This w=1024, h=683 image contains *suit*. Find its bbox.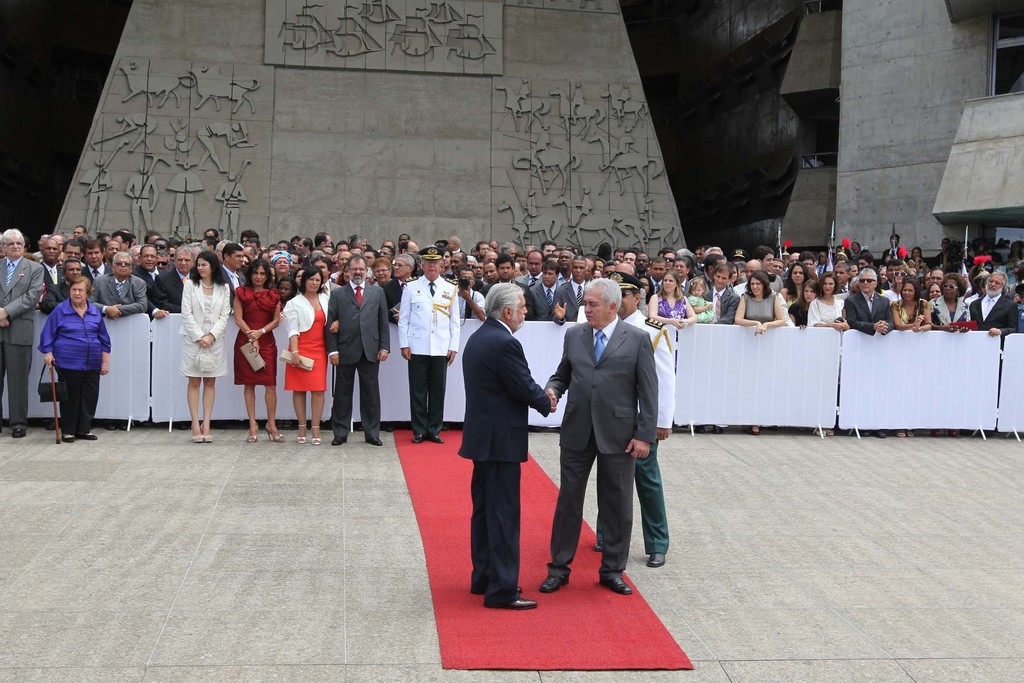
bbox=(45, 278, 69, 317).
